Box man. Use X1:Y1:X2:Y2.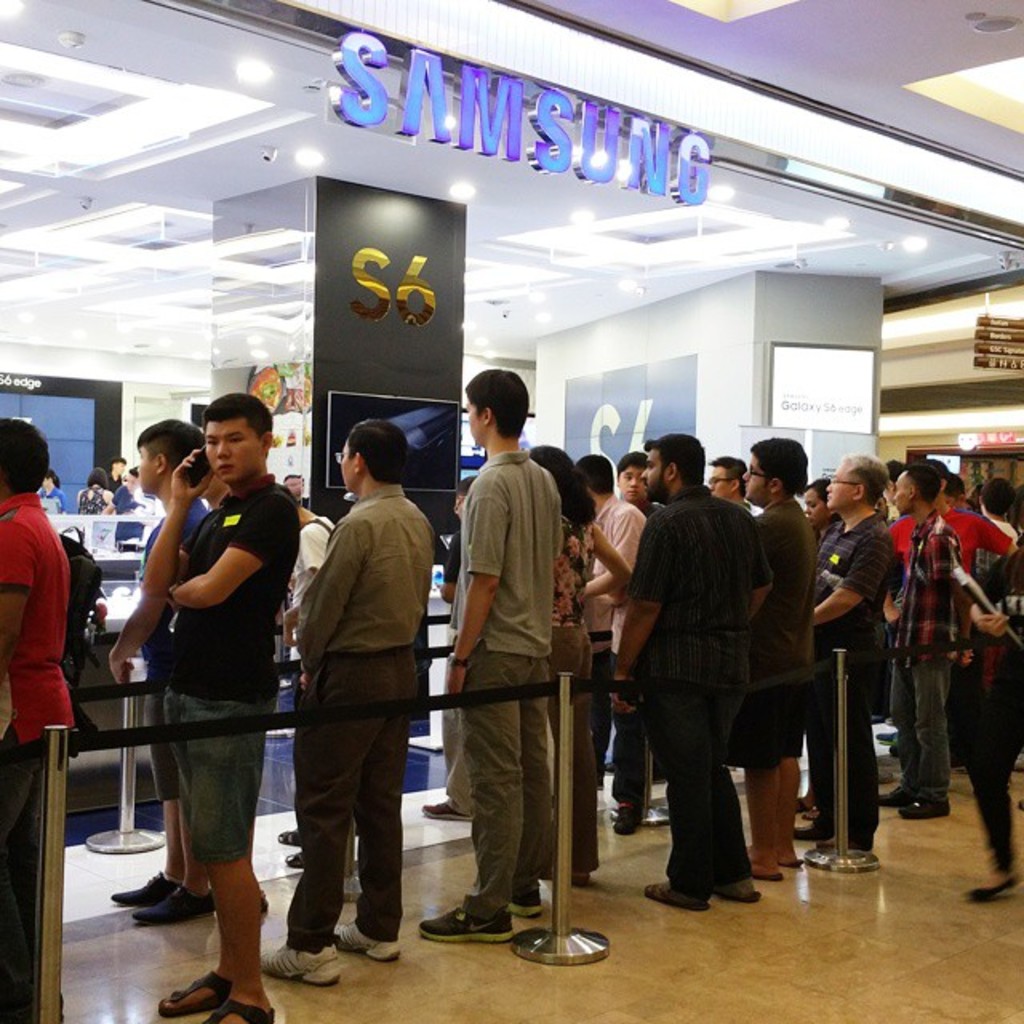
880:466:965:819.
